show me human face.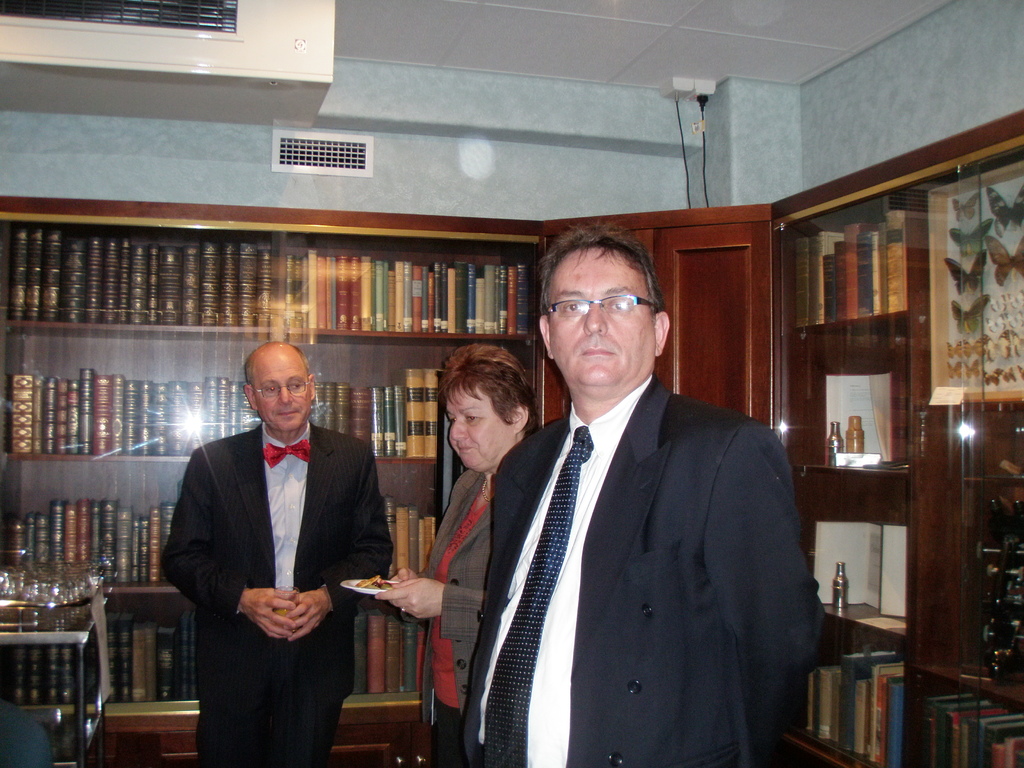
human face is here: [x1=546, y1=244, x2=657, y2=383].
